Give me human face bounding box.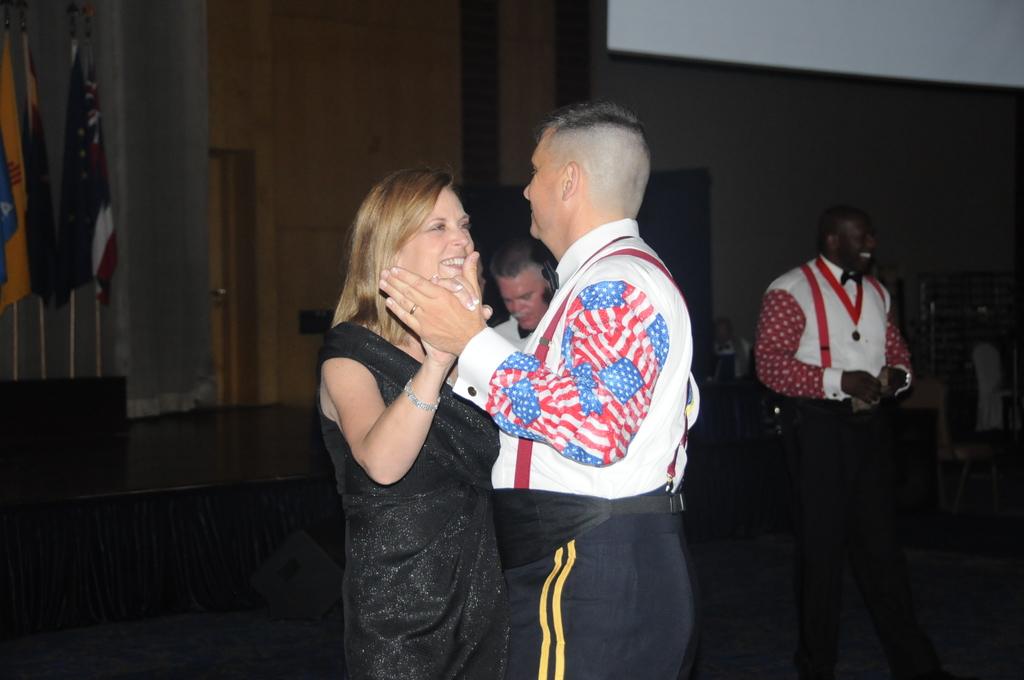
detection(840, 213, 875, 271).
